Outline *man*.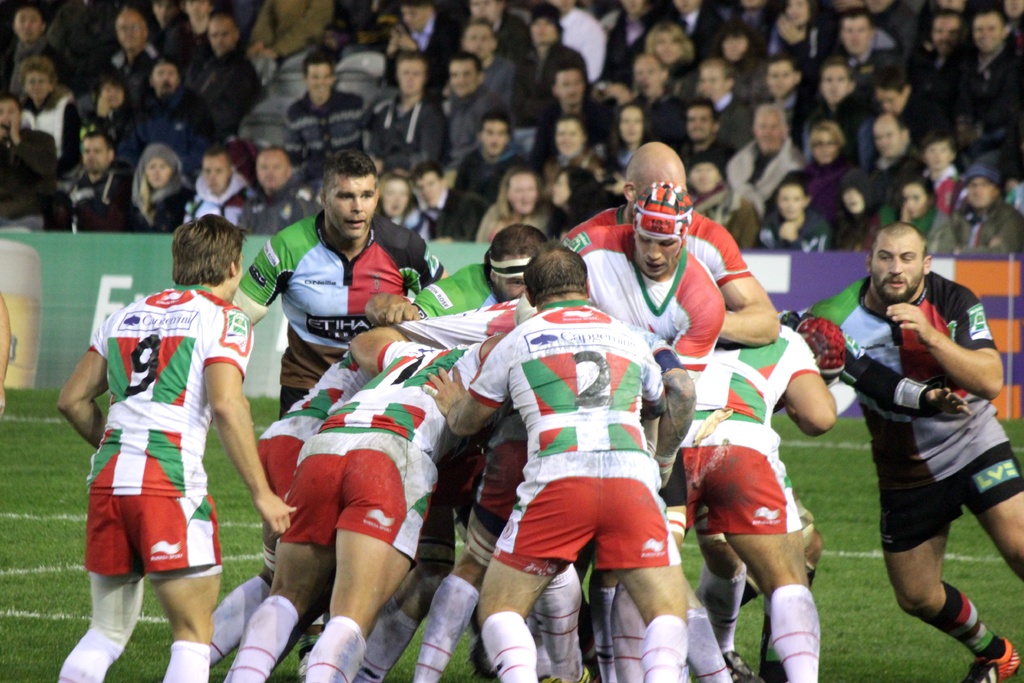
Outline: box(285, 56, 372, 158).
